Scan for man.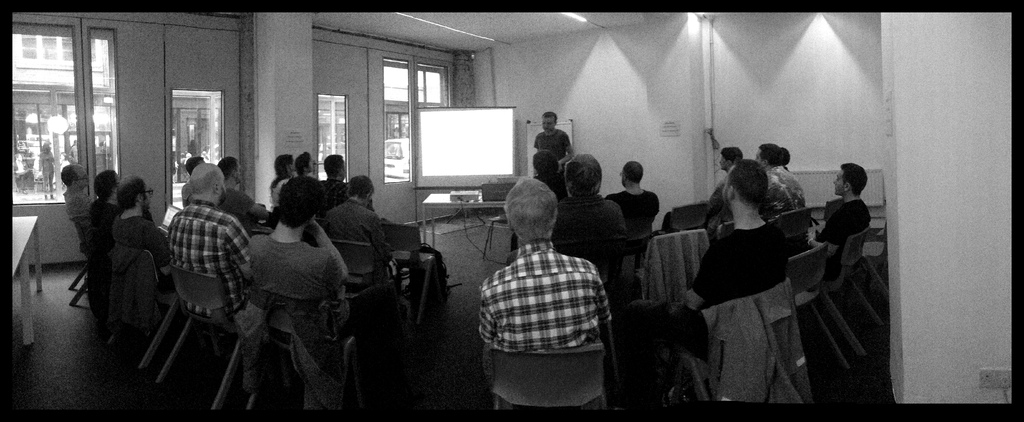
Scan result: 164:165:265:394.
